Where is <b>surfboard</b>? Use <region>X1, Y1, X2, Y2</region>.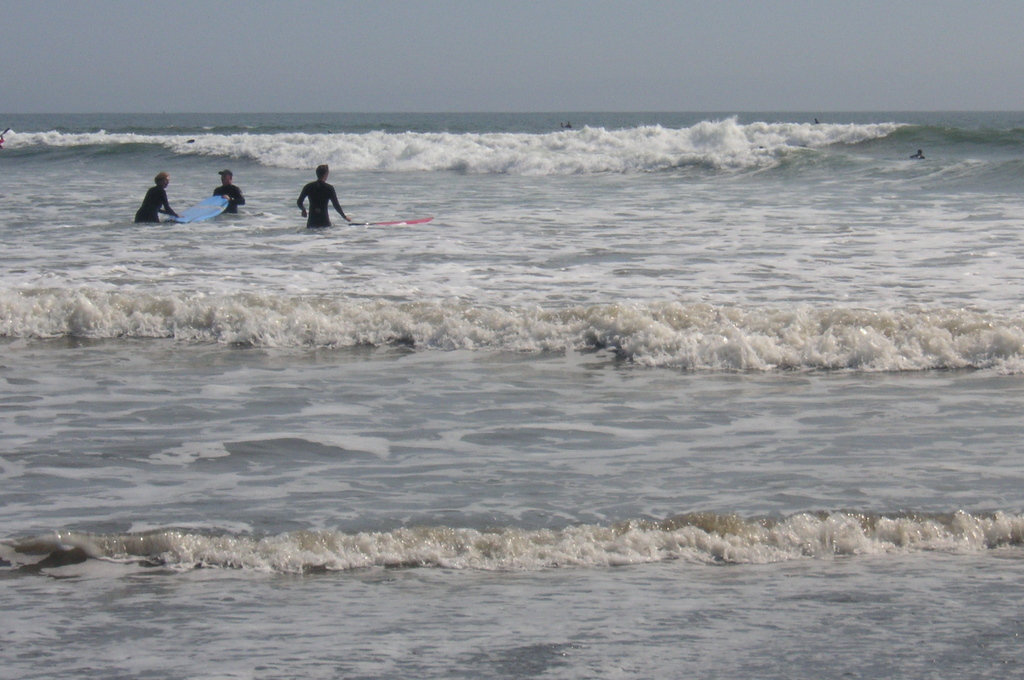
<region>164, 193, 231, 227</region>.
